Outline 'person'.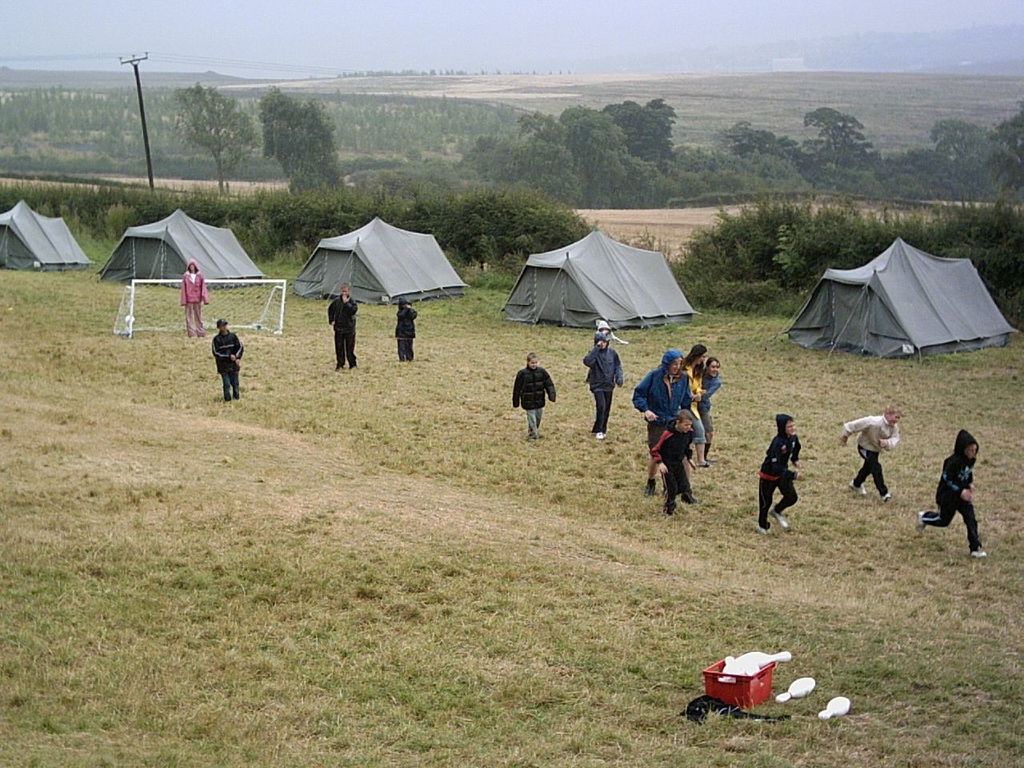
Outline: 923 430 991 554.
